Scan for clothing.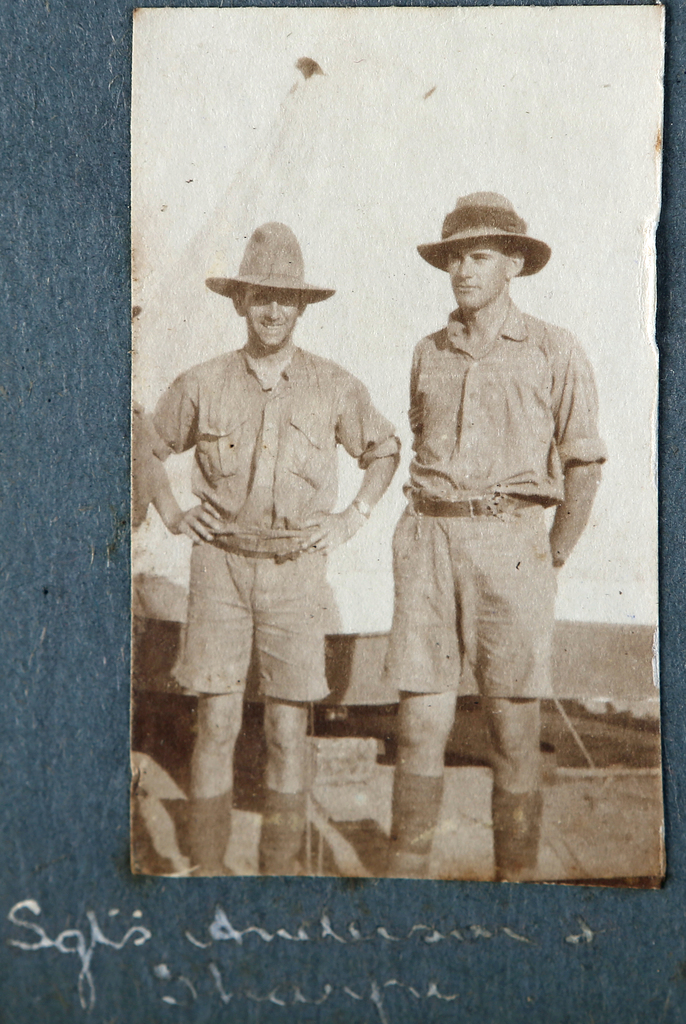
Scan result: detection(140, 340, 408, 706).
